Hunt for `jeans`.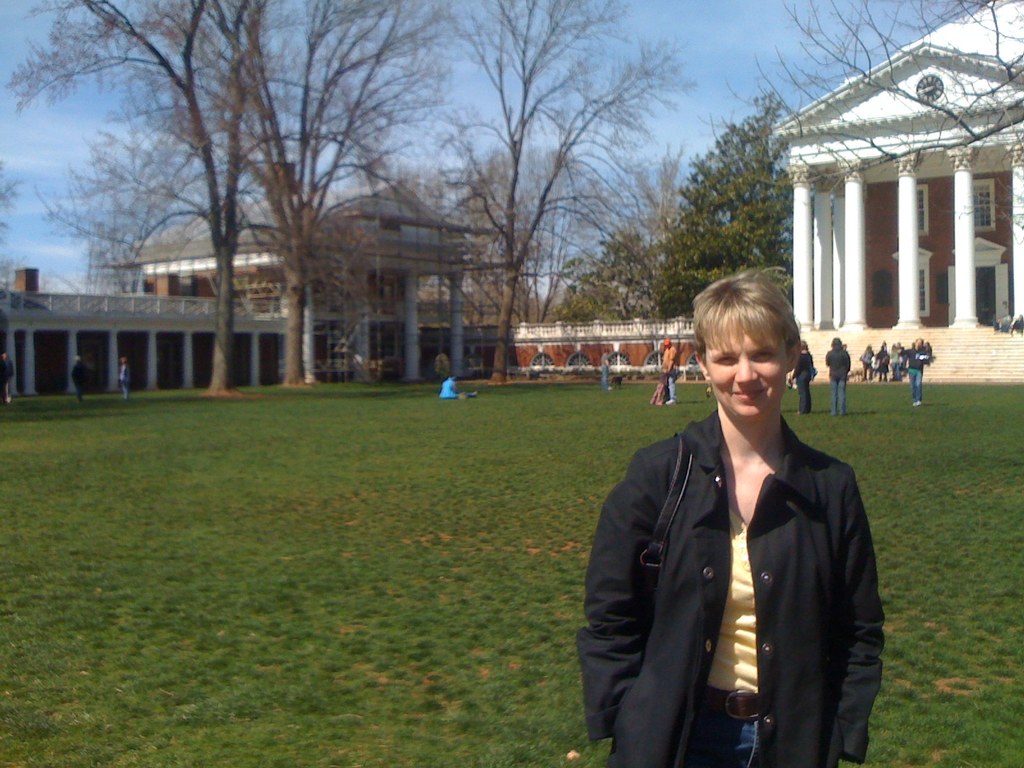
Hunted down at (669, 377, 675, 398).
